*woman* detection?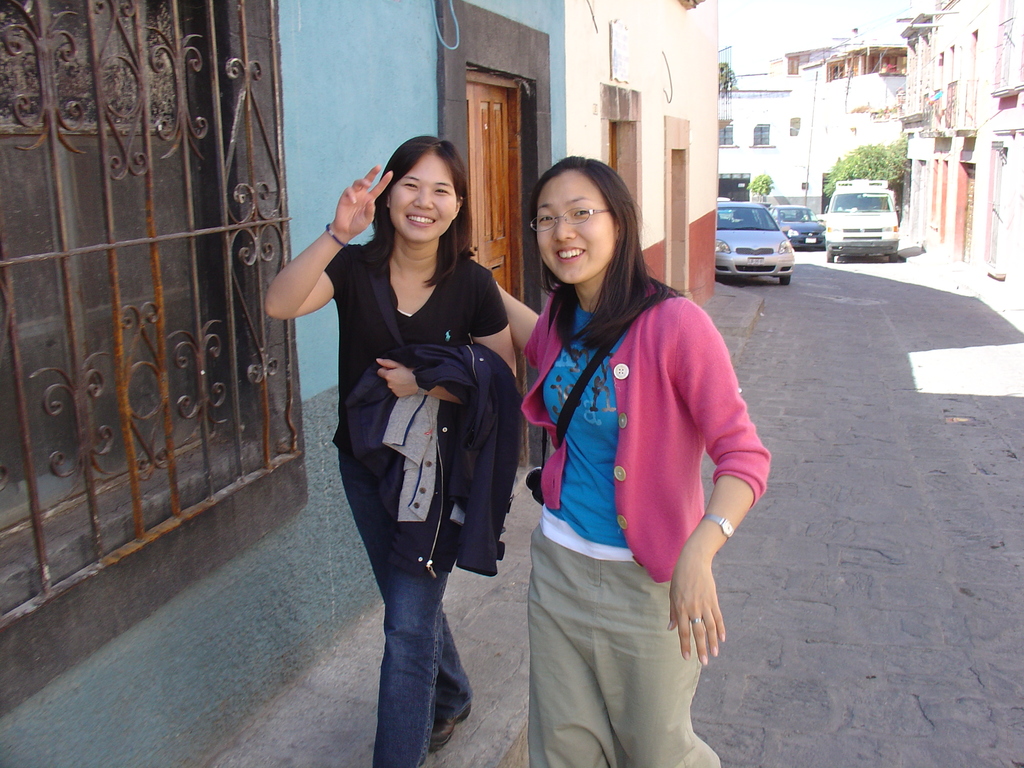
bbox=(264, 132, 518, 767)
